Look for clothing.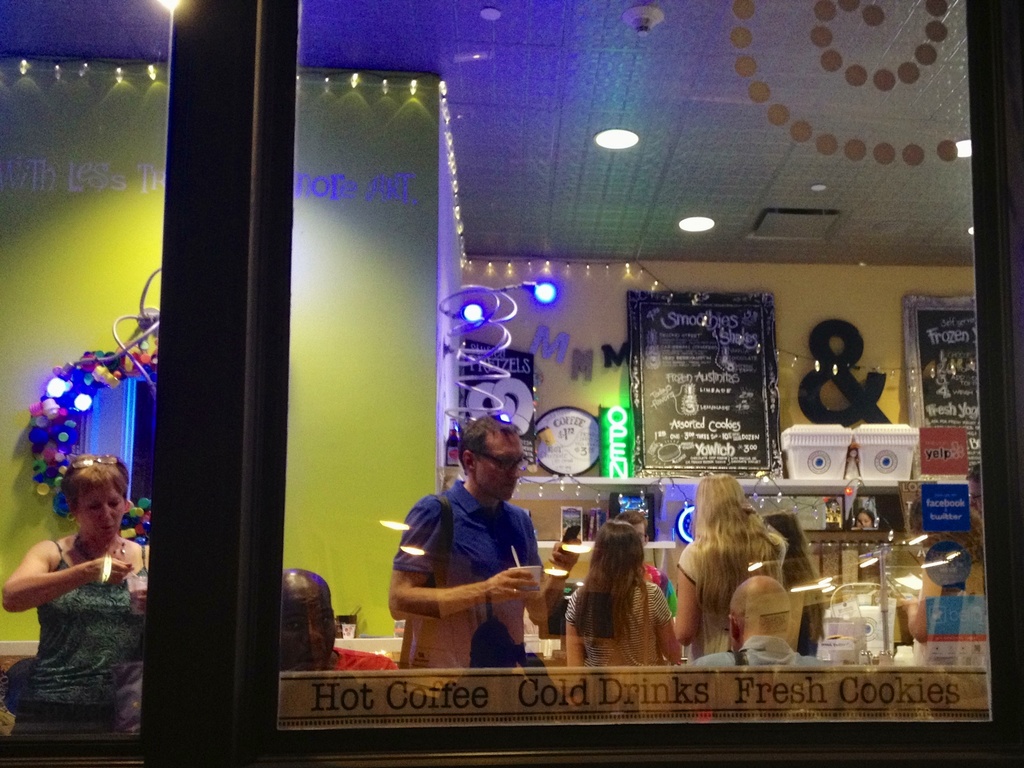
Found: box=[24, 540, 149, 720].
